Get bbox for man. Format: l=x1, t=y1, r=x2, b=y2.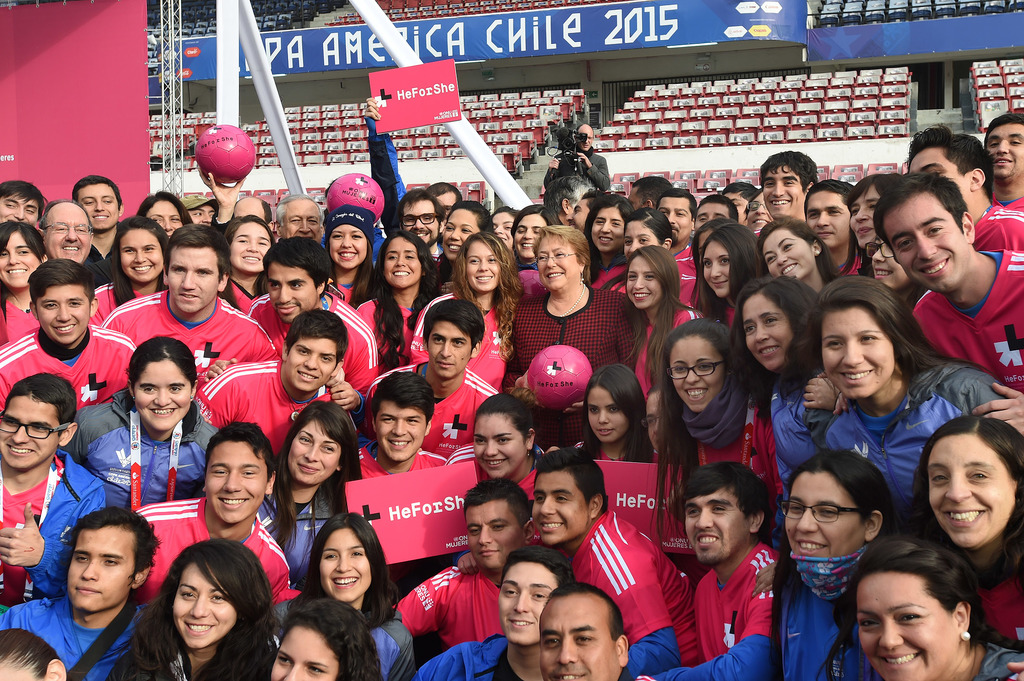
l=531, t=581, r=646, b=680.
